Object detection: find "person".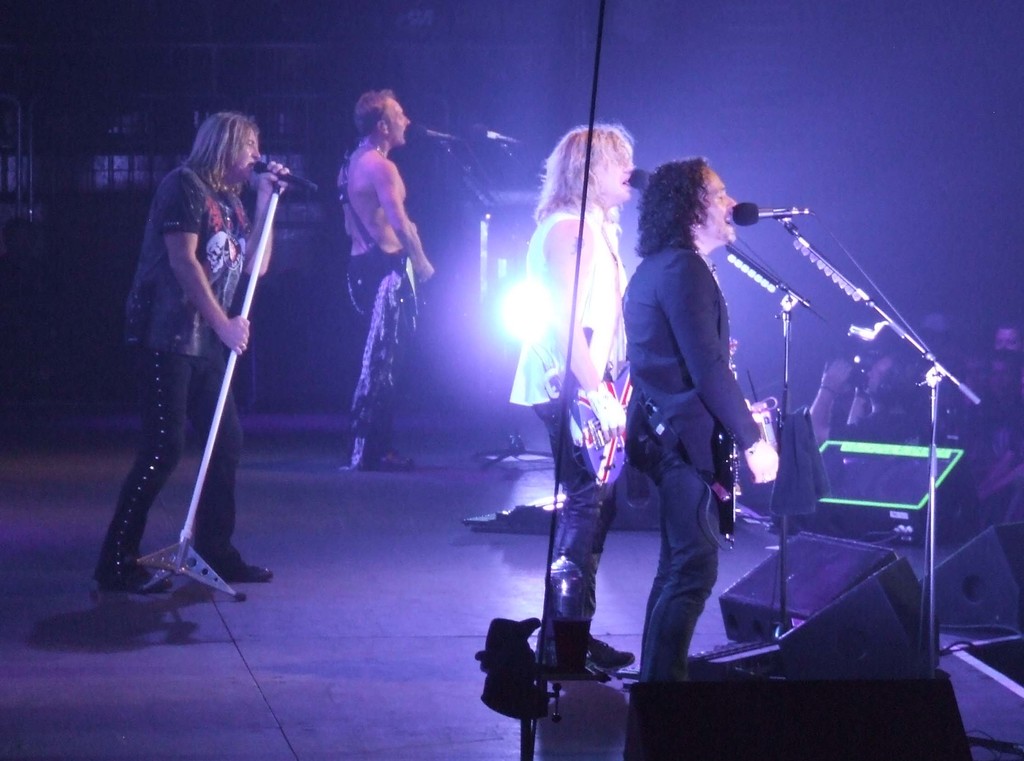
(x1=83, y1=106, x2=273, y2=595).
